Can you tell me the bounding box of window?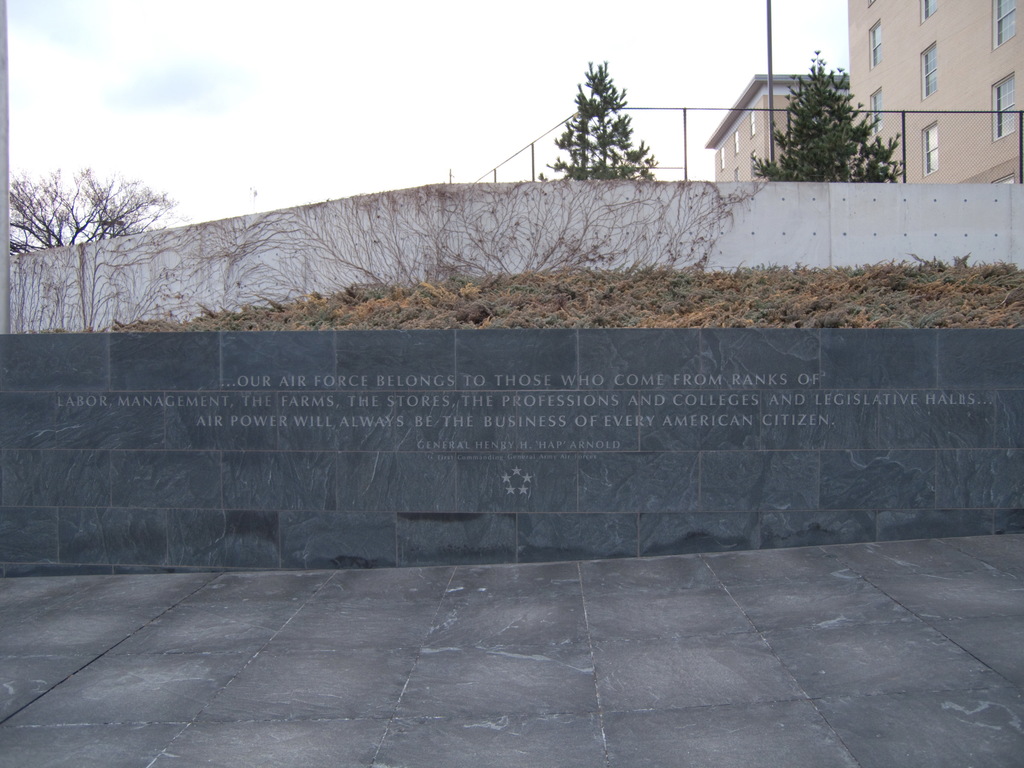
box=[747, 108, 756, 136].
